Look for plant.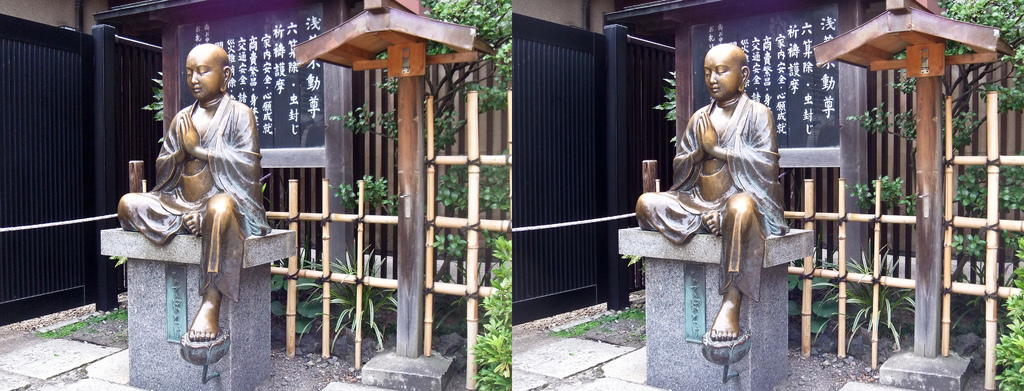
Found: <region>552, 307, 654, 336</region>.
